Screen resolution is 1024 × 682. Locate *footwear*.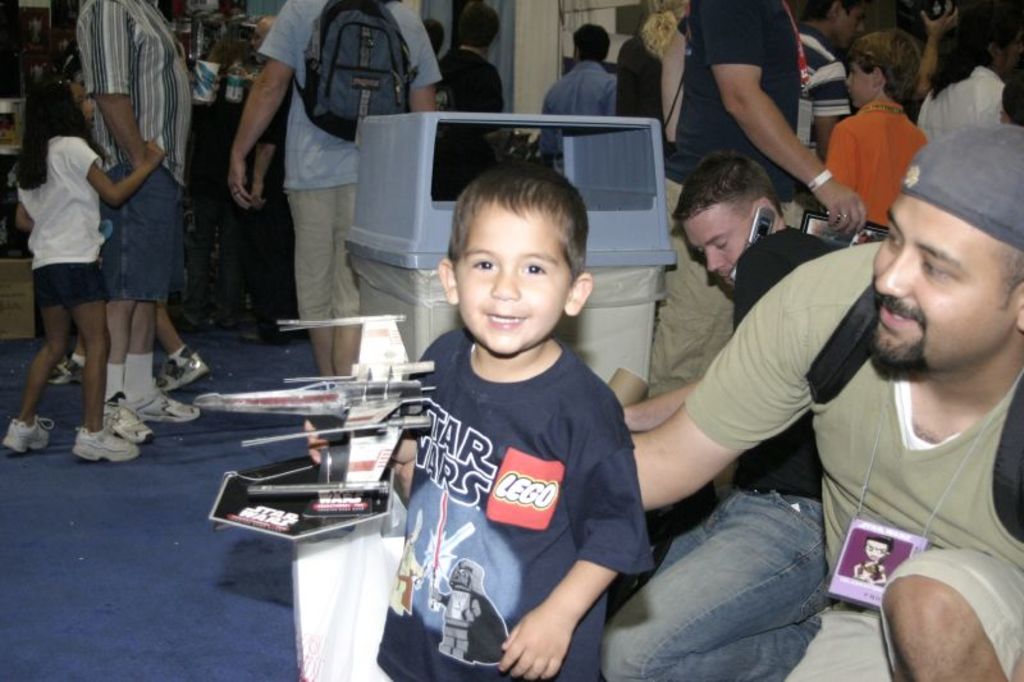
{"left": 73, "top": 425, "right": 141, "bottom": 464}.
